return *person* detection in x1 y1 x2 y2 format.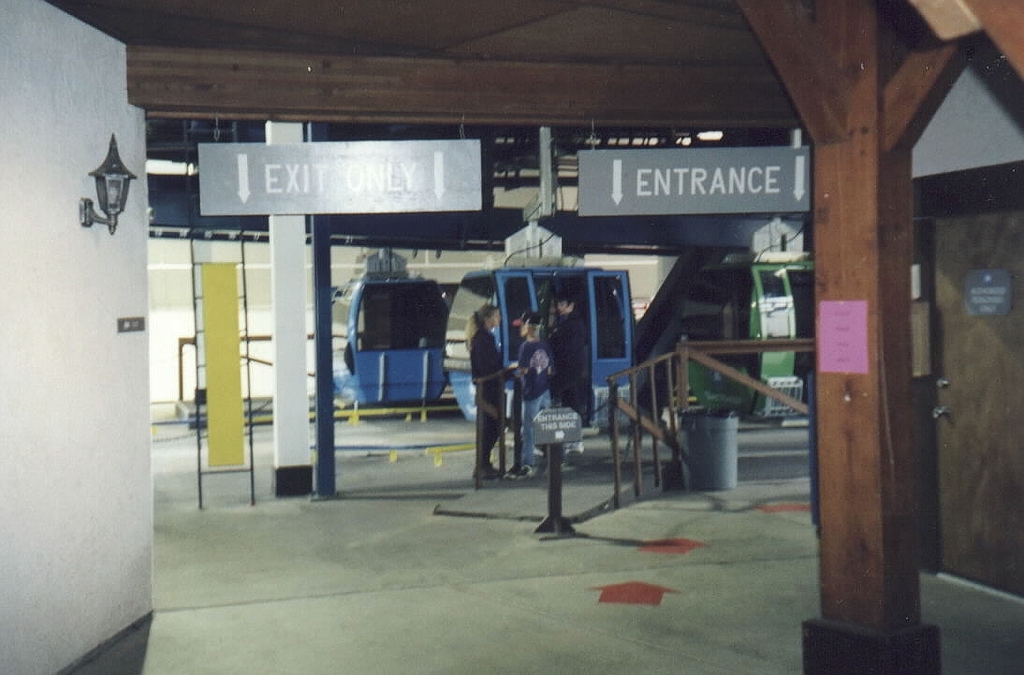
538 295 586 422.
